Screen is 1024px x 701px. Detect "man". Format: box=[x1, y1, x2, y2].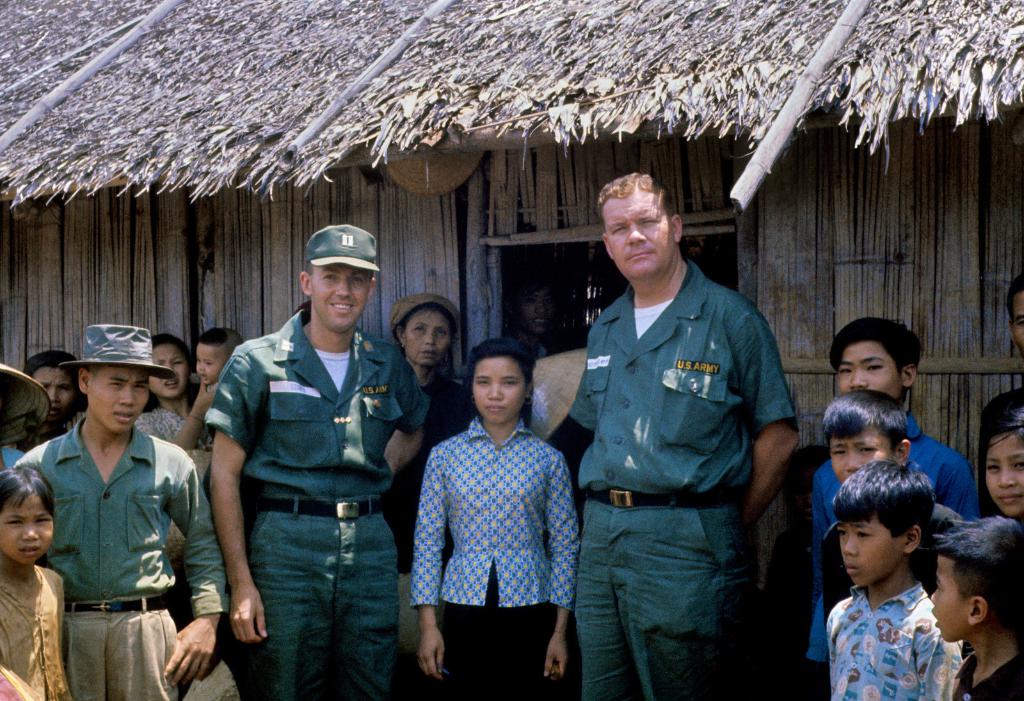
box=[810, 314, 973, 570].
